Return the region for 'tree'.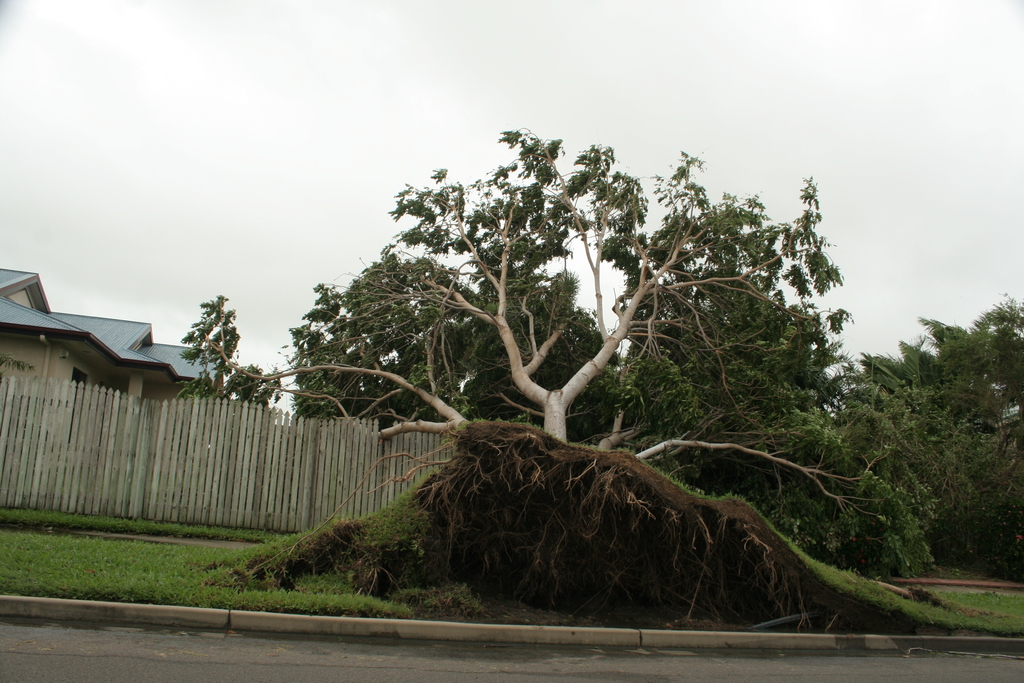
region(865, 291, 1023, 587).
